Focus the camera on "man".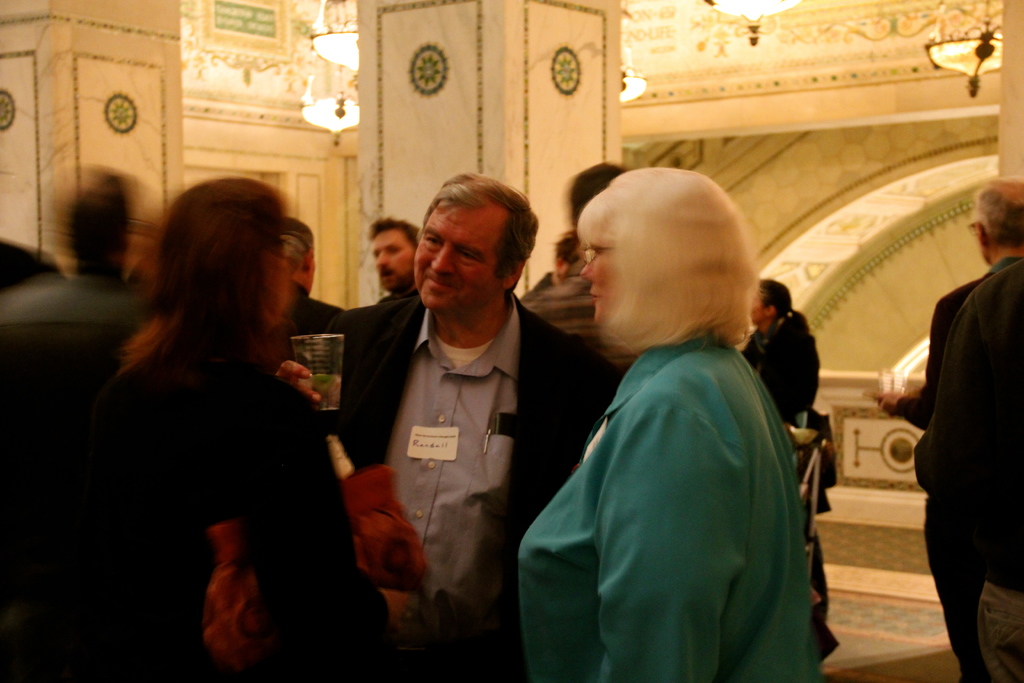
Focus region: [left=276, top=214, right=348, bottom=344].
